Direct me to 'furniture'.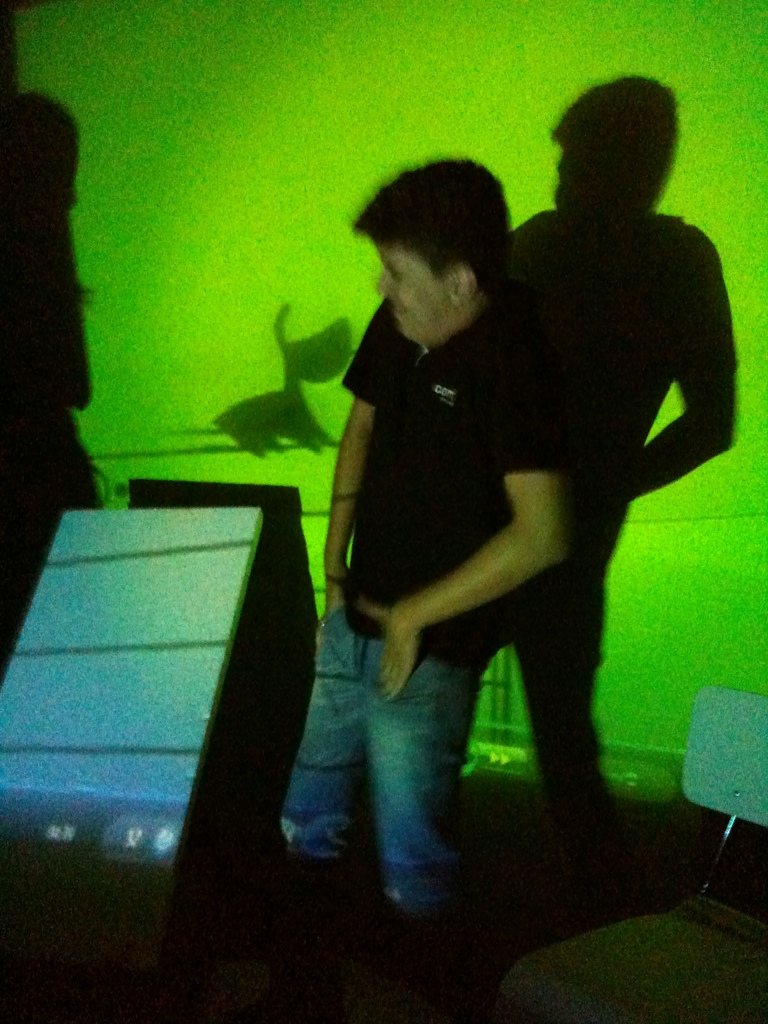
Direction: (680, 690, 767, 879).
